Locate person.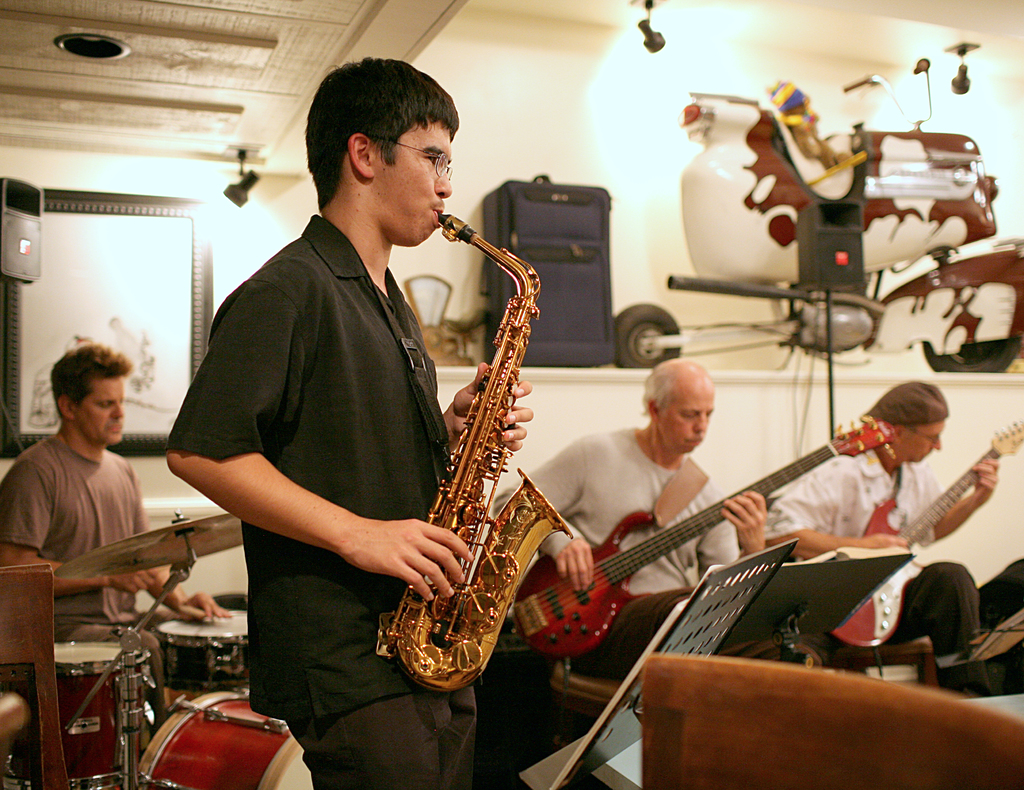
Bounding box: box=[493, 359, 767, 672].
